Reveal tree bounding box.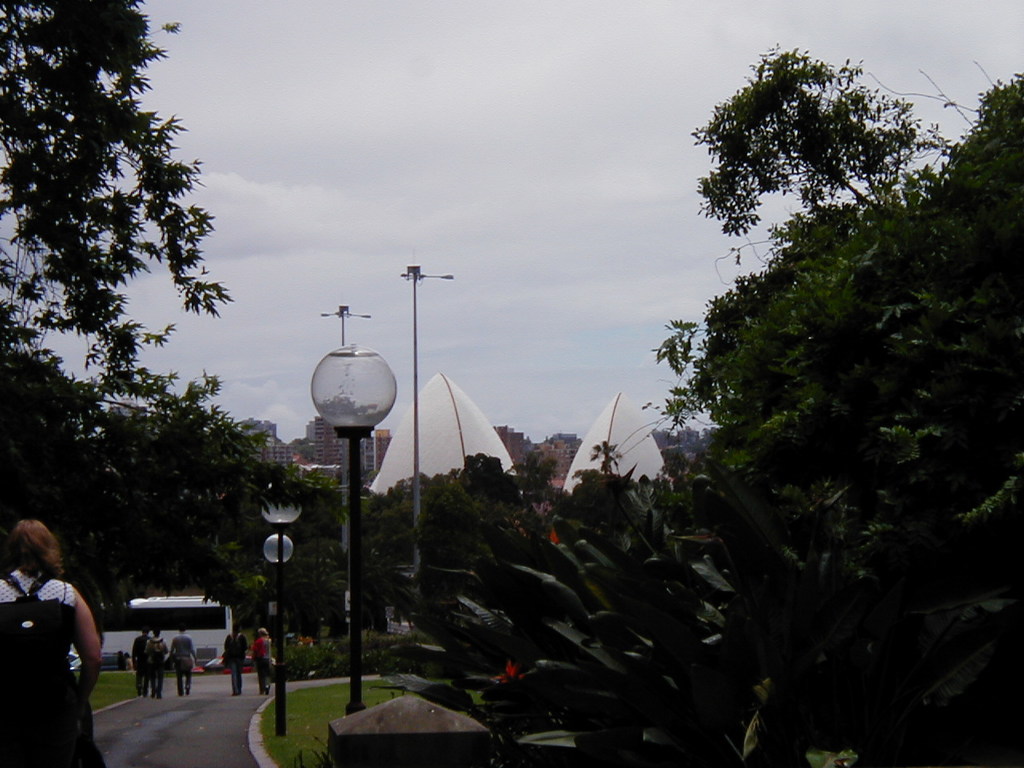
Revealed: 362,474,477,629.
